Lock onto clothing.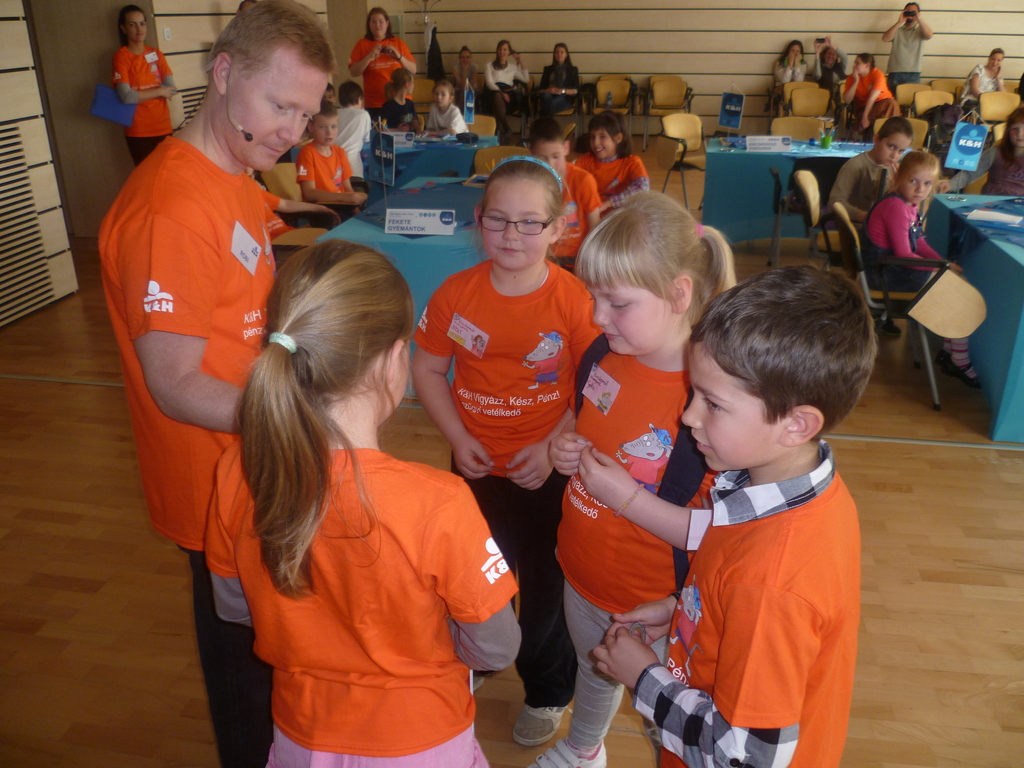
Locked: l=342, t=108, r=373, b=182.
